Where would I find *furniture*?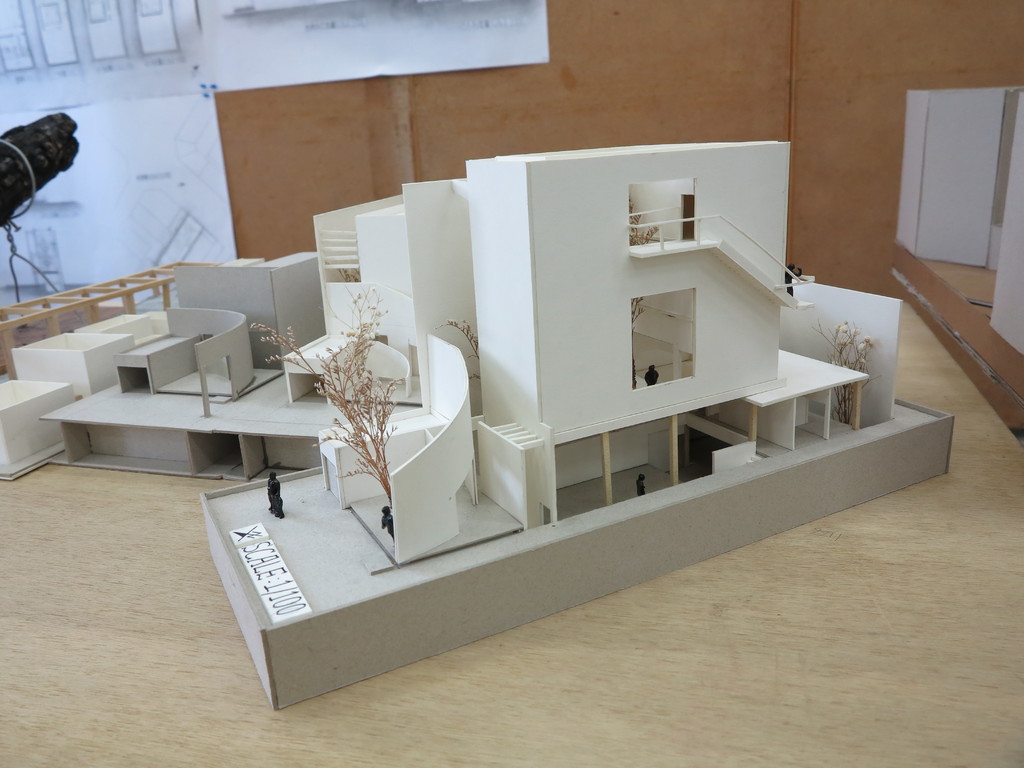
At {"left": 0, "top": 303, "right": 1023, "bottom": 767}.
